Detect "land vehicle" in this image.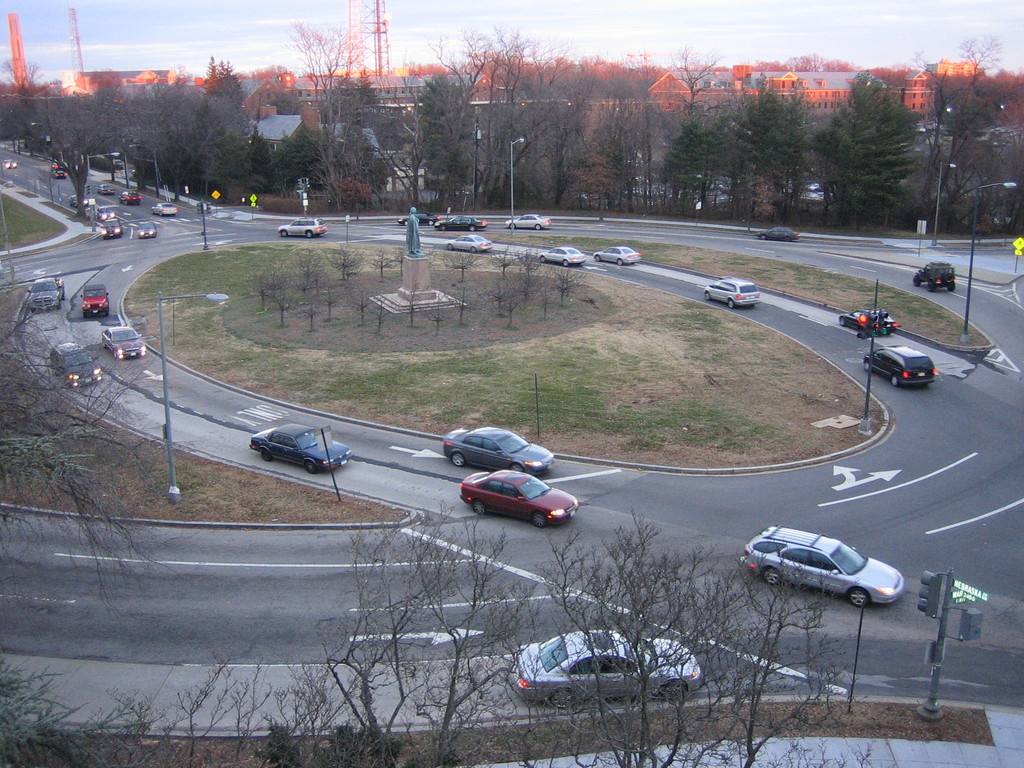
Detection: {"left": 838, "top": 306, "right": 902, "bottom": 333}.
